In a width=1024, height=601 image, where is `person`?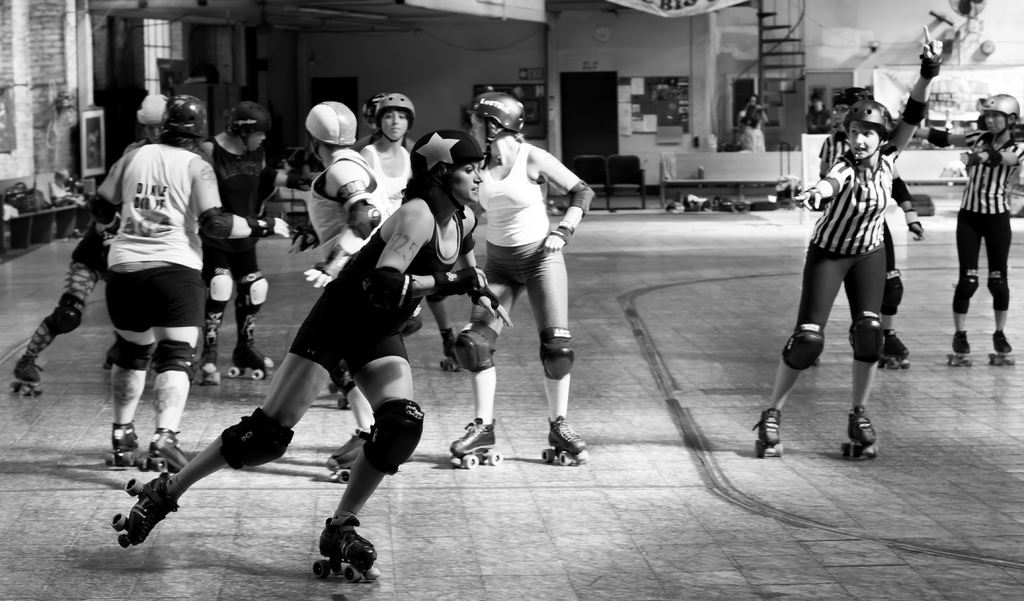
(left=88, top=93, right=278, bottom=484).
